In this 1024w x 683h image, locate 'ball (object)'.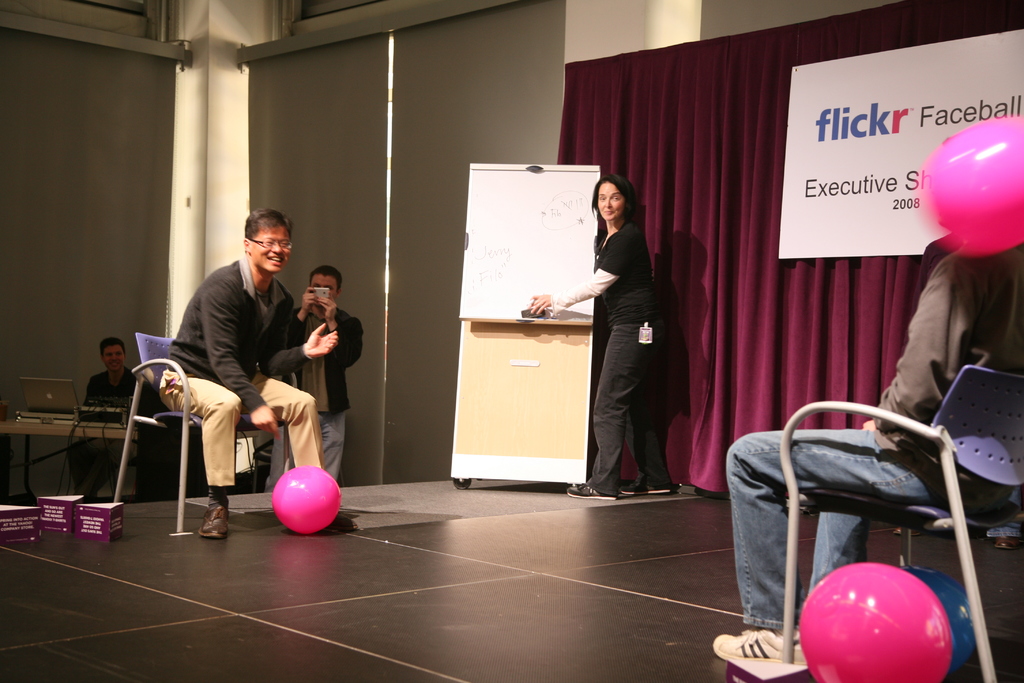
Bounding box: bbox=(911, 570, 978, 680).
